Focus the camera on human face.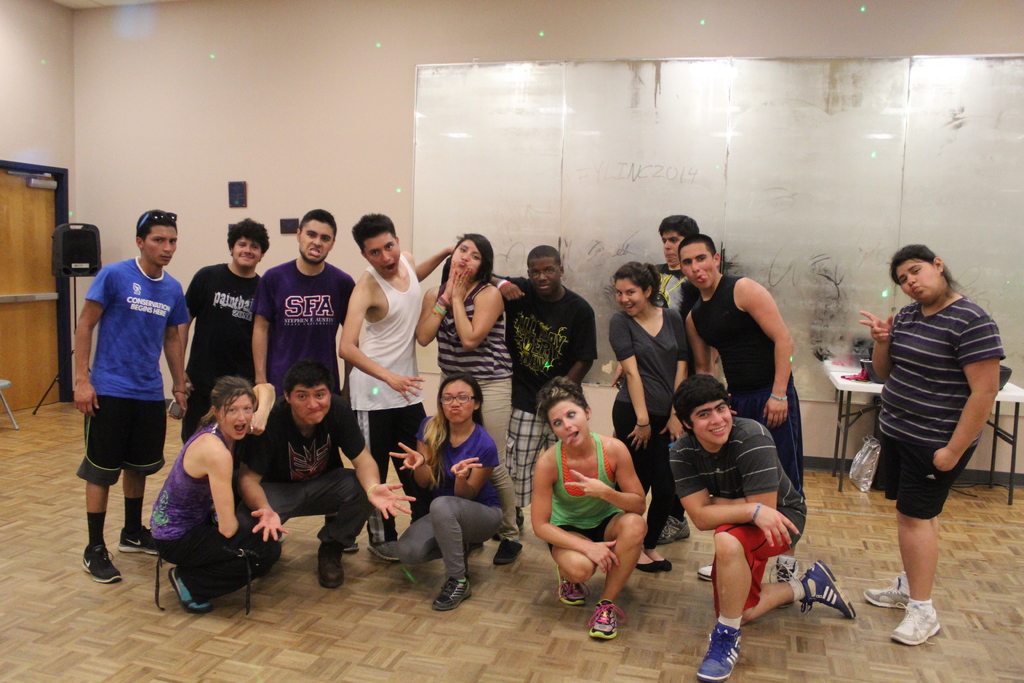
Focus region: box(444, 380, 476, 422).
